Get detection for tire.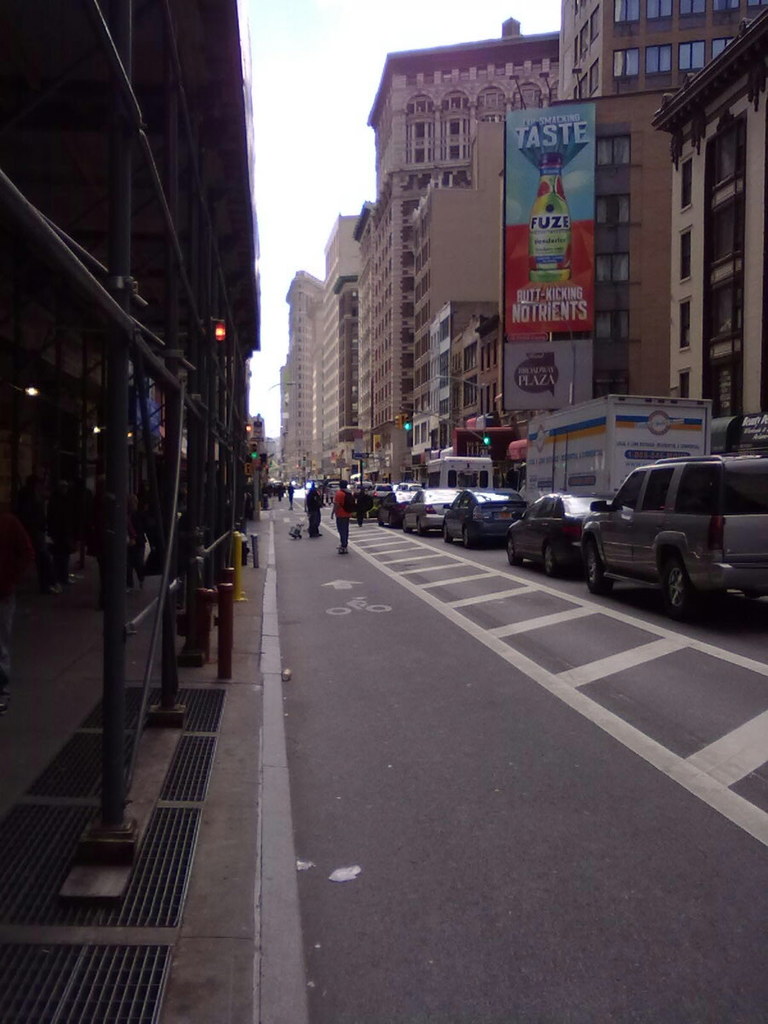
Detection: [left=536, top=542, right=561, bottom=577].
